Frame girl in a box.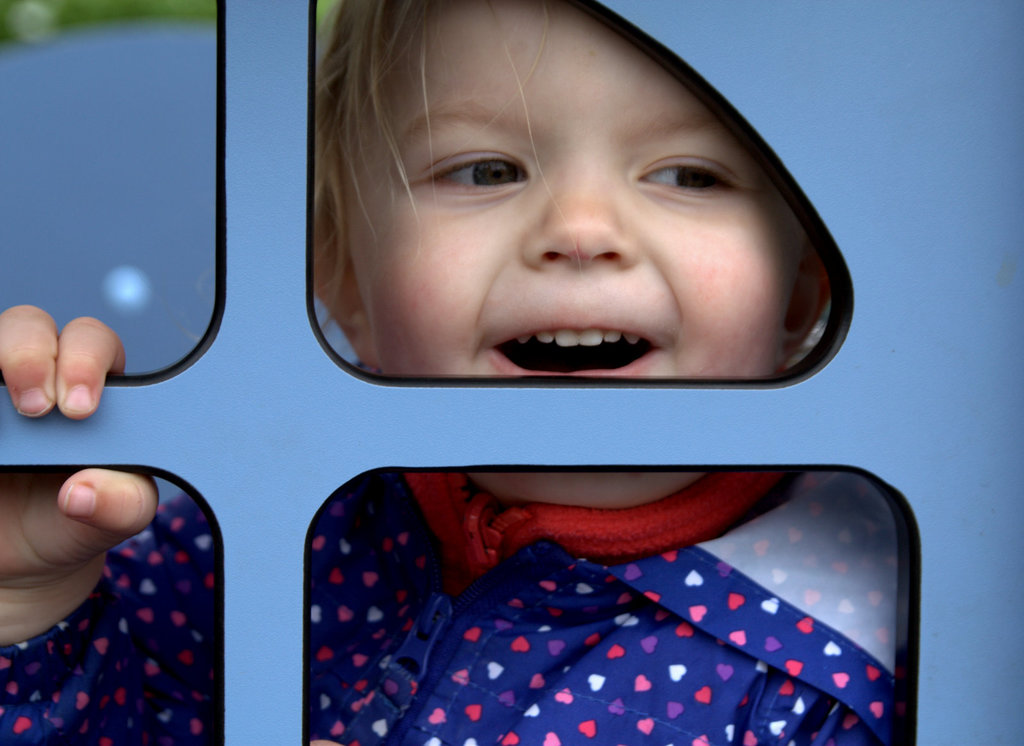
<bbox>0, 0, 911, 745</bbox>.
